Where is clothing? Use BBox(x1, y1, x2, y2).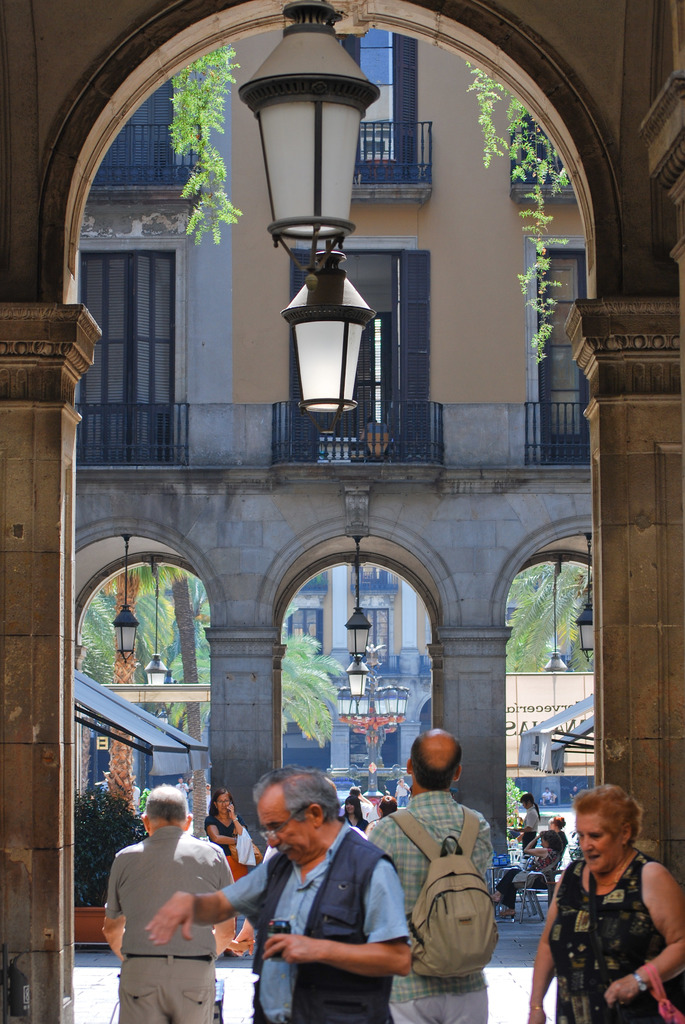
BBox(498, 844, 562, 908).
